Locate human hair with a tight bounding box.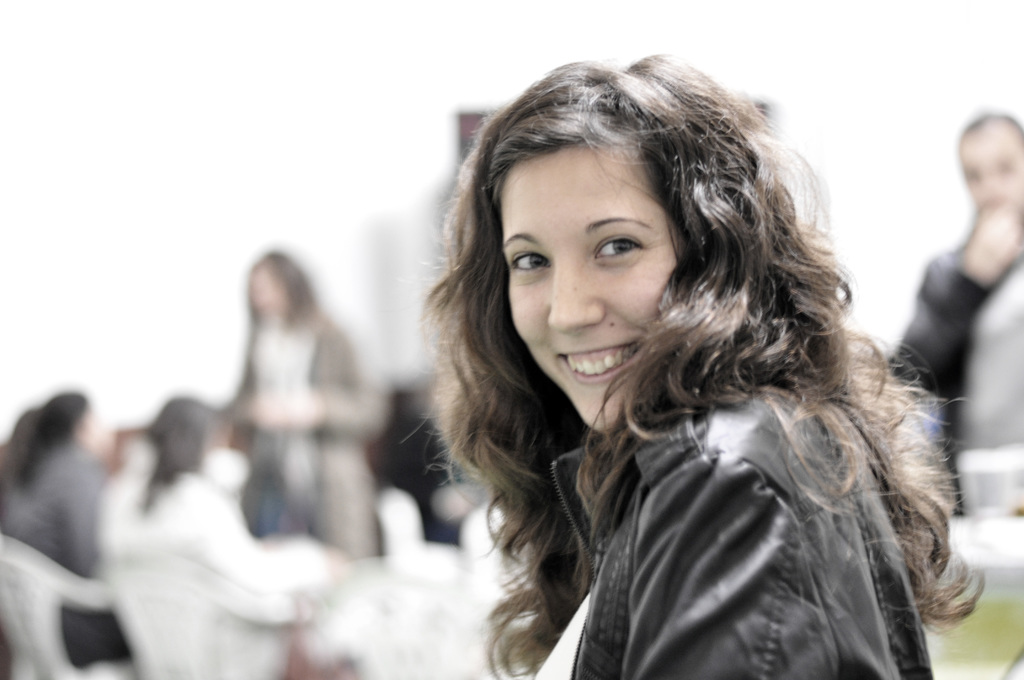
[964, 109, 1023, 144].
